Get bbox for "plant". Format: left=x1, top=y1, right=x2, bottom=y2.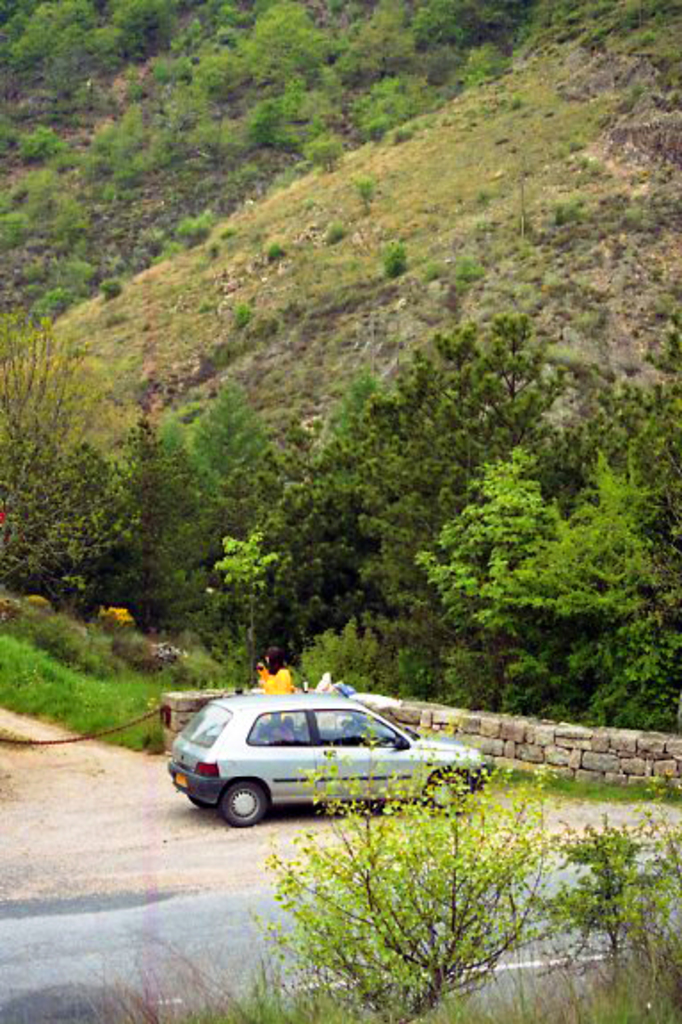
left=21, top=921, right=260, bottom=1022.
